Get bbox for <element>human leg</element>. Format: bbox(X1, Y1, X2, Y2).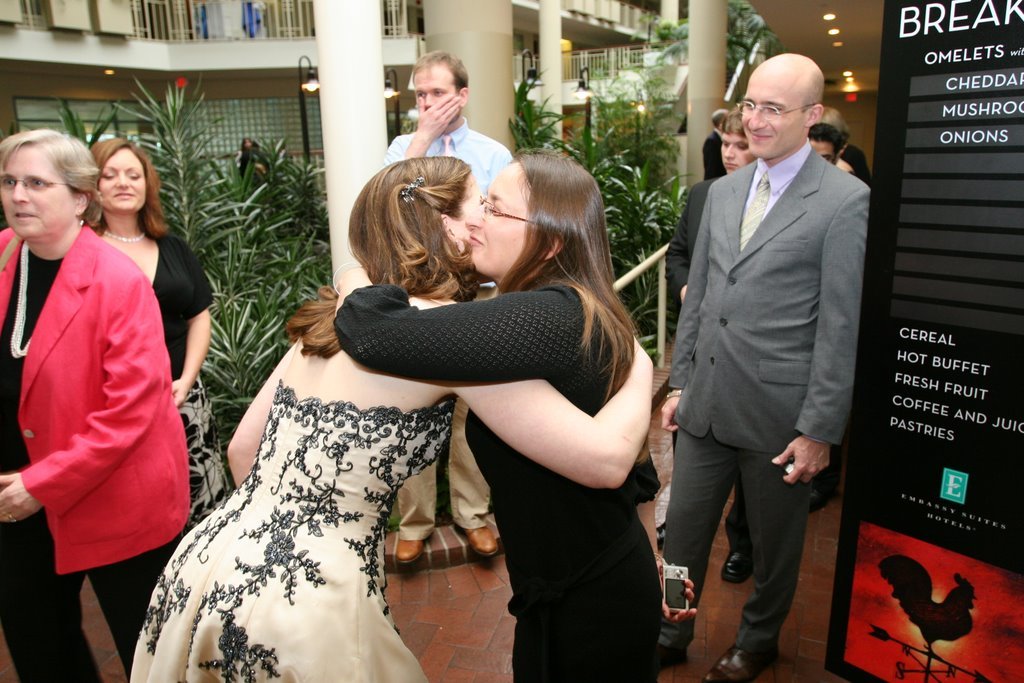
bbox(126, 559, 202, 682).
